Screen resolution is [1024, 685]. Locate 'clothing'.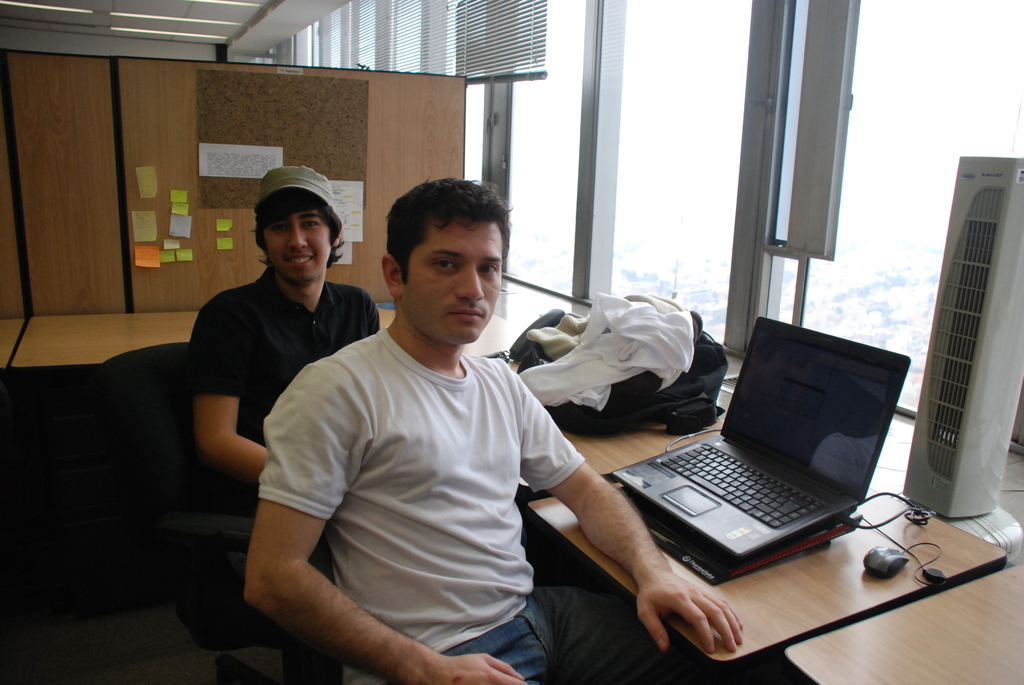
rect(186, 280, 378, 445).
